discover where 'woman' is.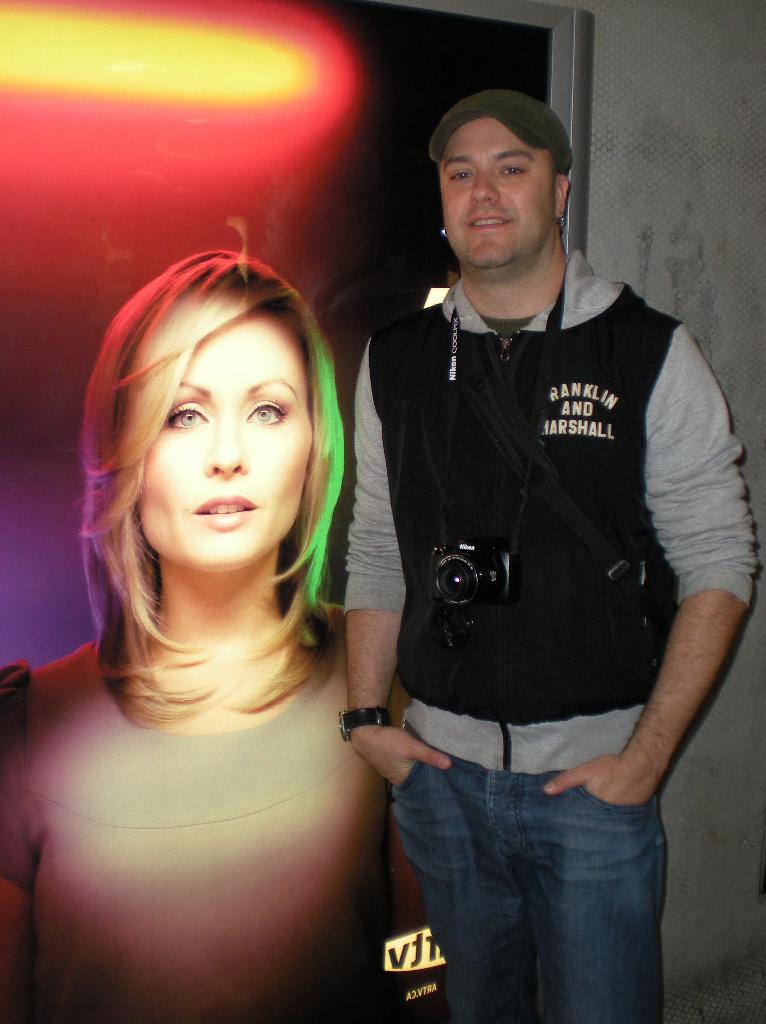
Discovered at region(0, 229, 415, 1023).
